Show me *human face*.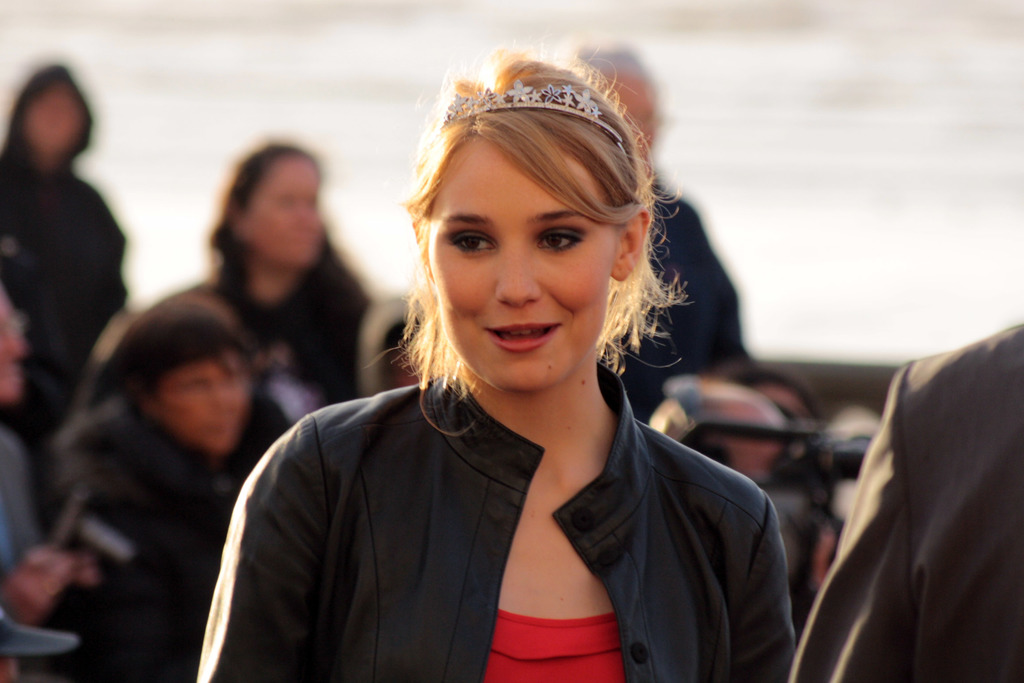
*human face* is here: (29,81,88,159).
